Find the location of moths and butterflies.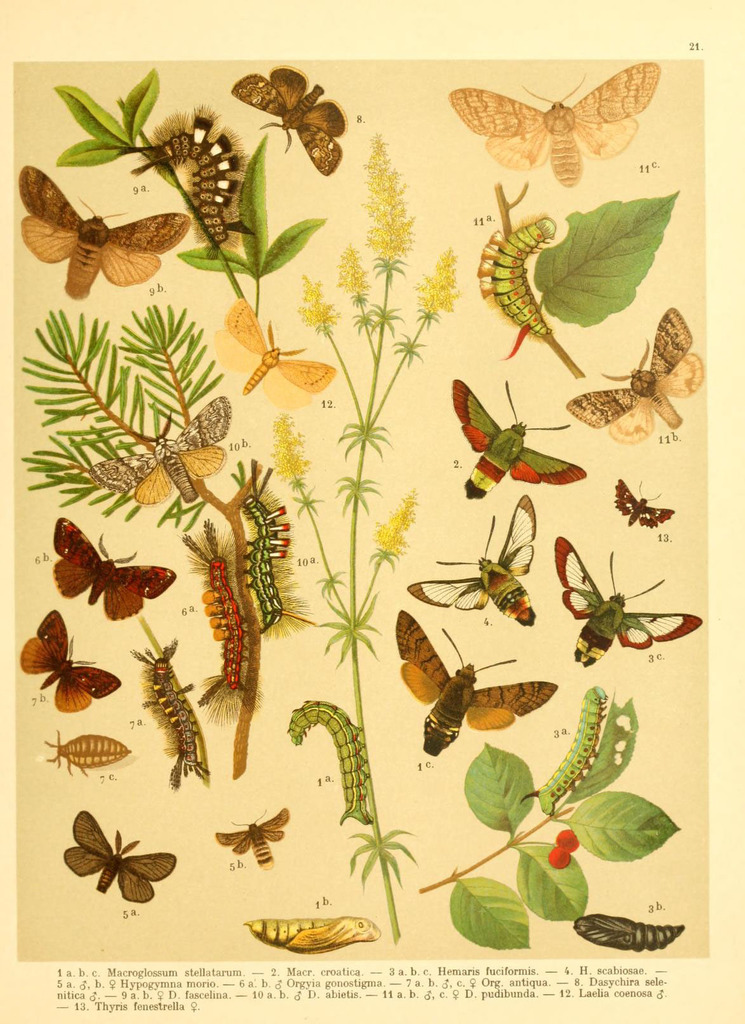
Location: (left=212, top=300, right=334, bottom=412).
